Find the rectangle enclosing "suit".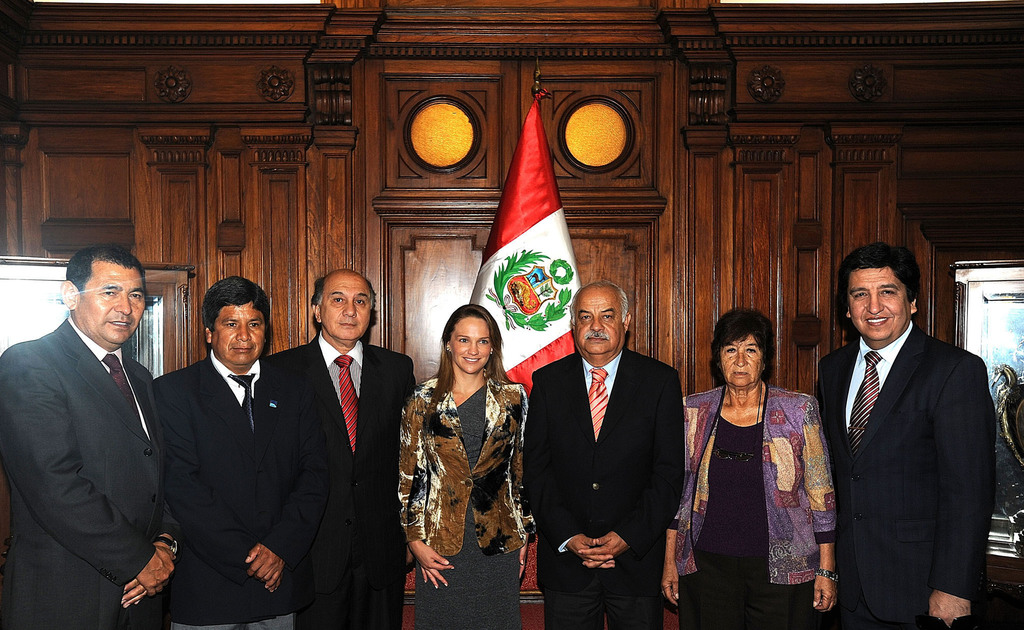
bbox(260, 331, 420, 629).
